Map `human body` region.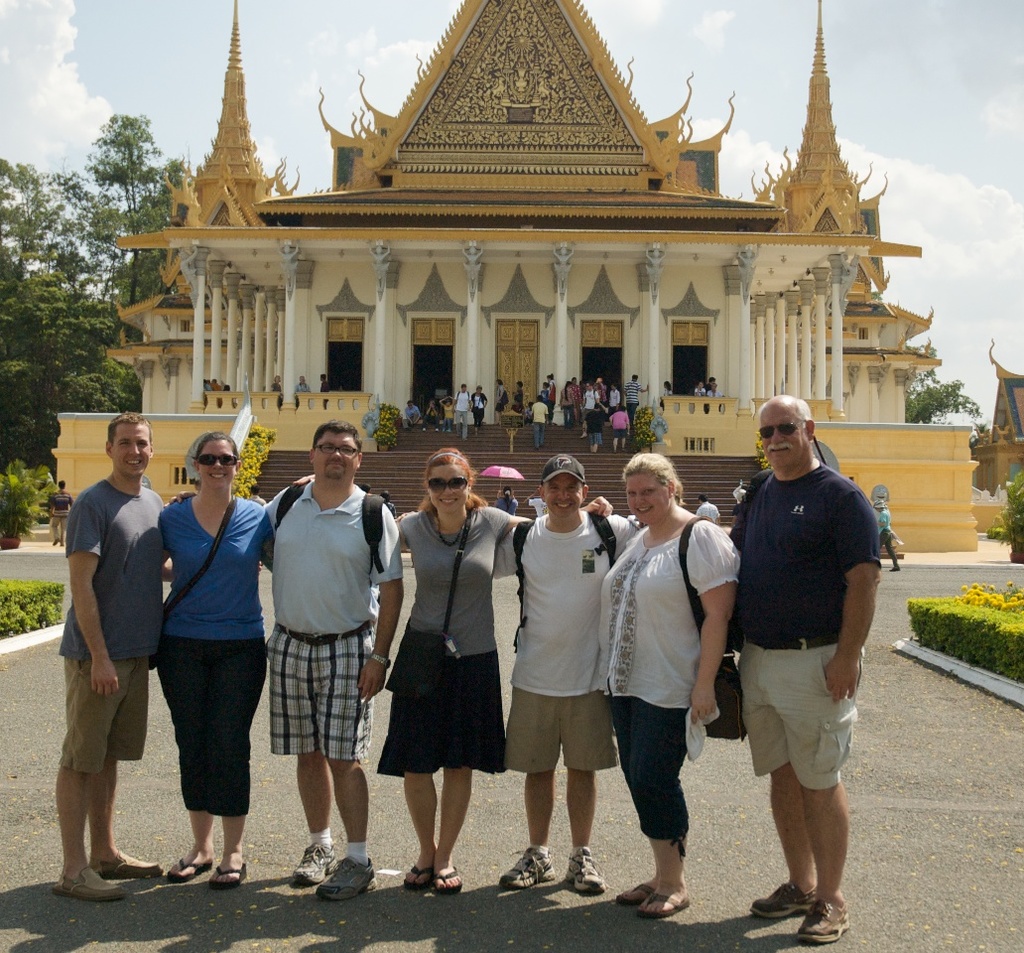
Mapped to [156, 433, 283, 880].
